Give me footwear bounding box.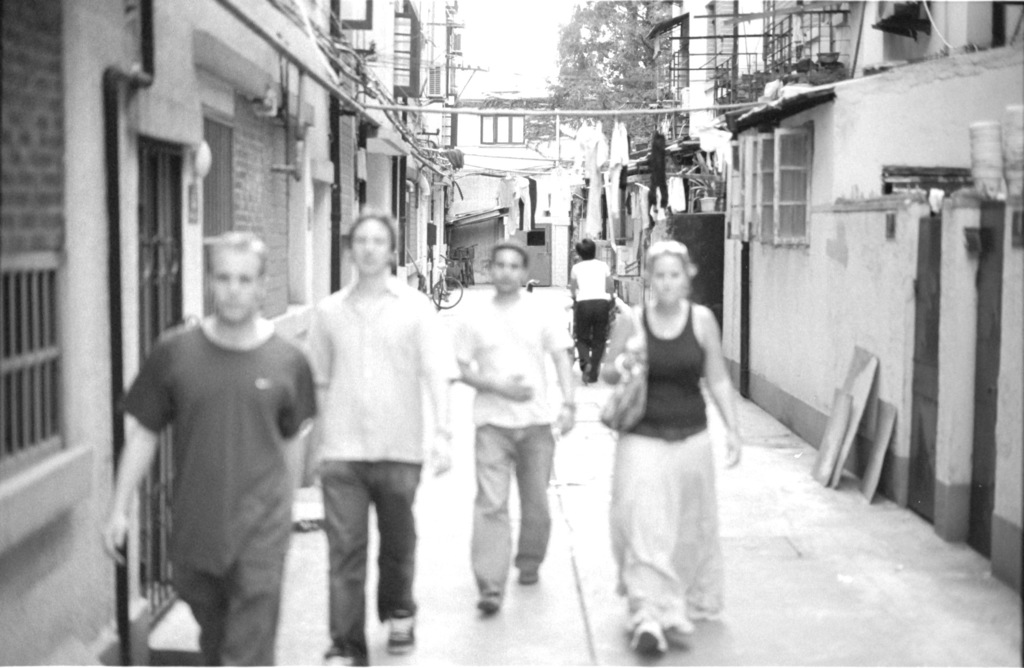
522/573/538/580.
